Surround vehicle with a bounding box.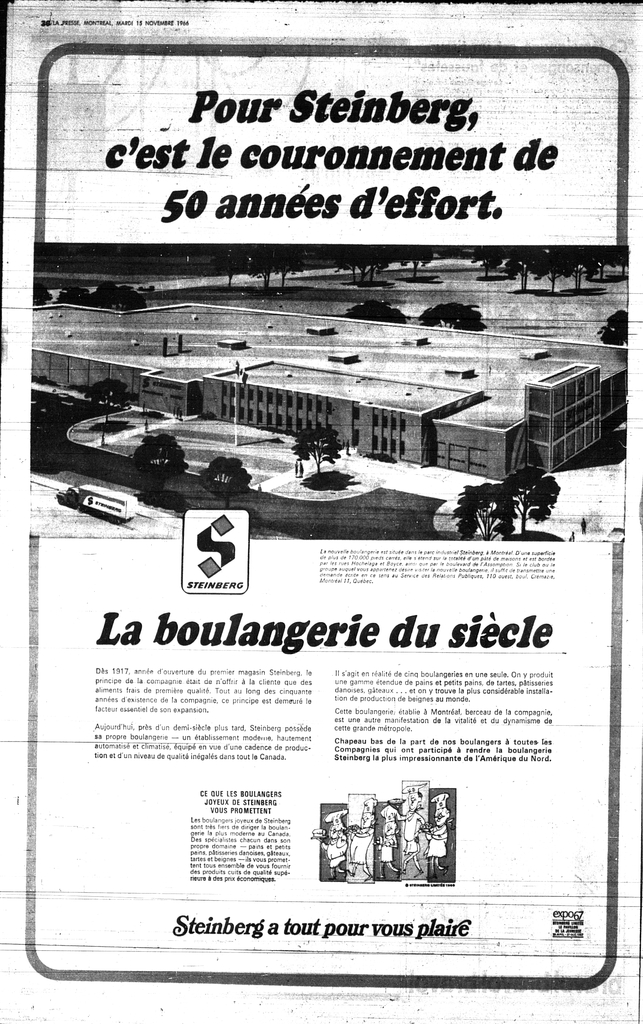
rect(56, 481, 138, 526).
